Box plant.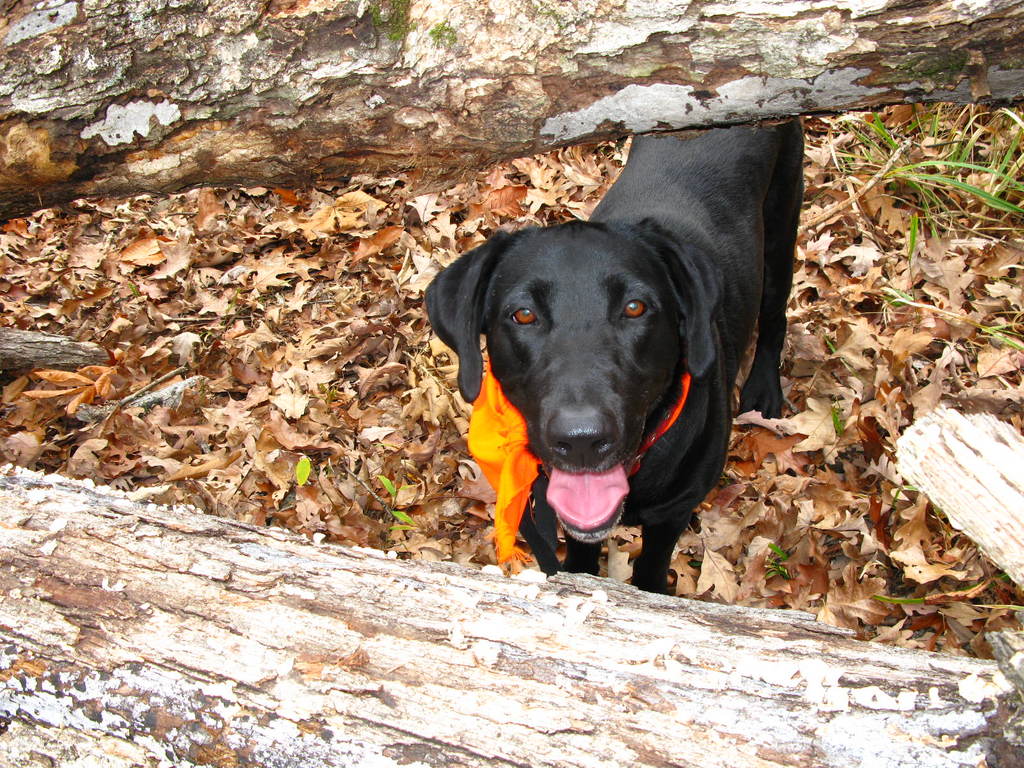
759, 543, 789, 584.
